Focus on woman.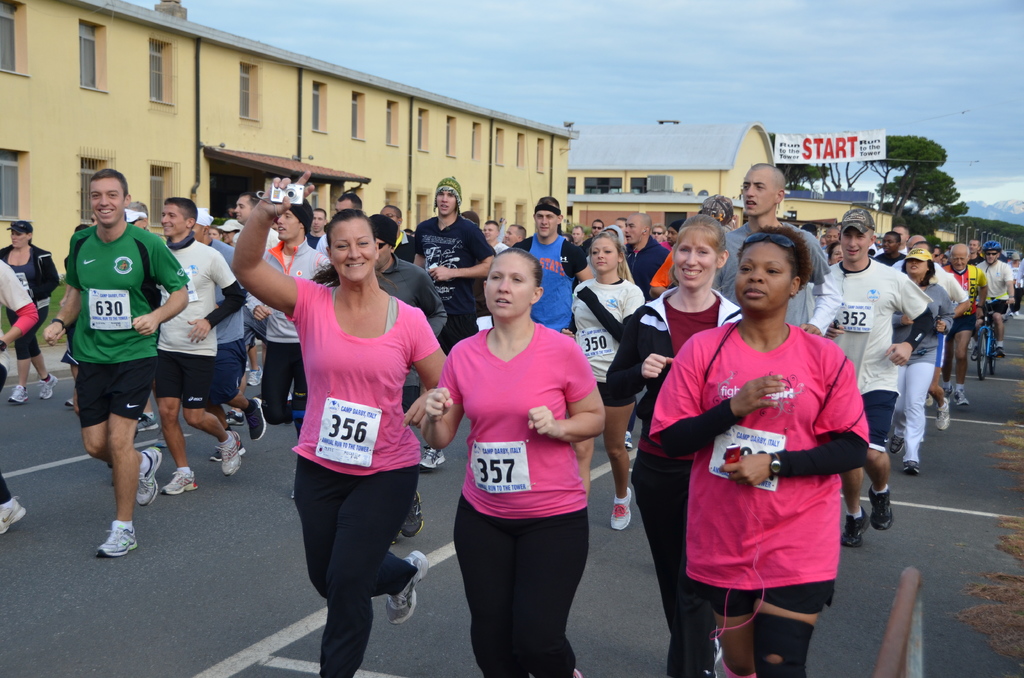
Focused at region(424, 251, 604, 677).
